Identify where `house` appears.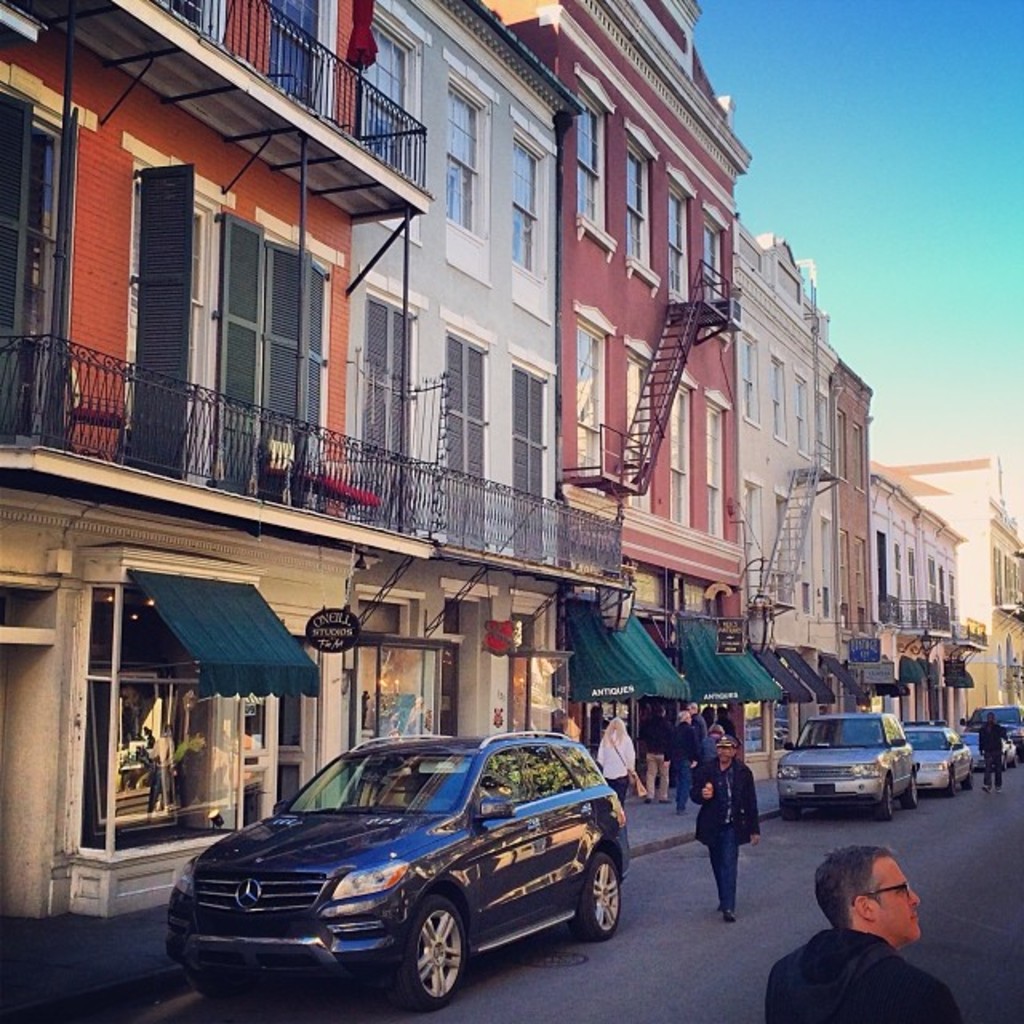
Appears at 0 0 438 933.
